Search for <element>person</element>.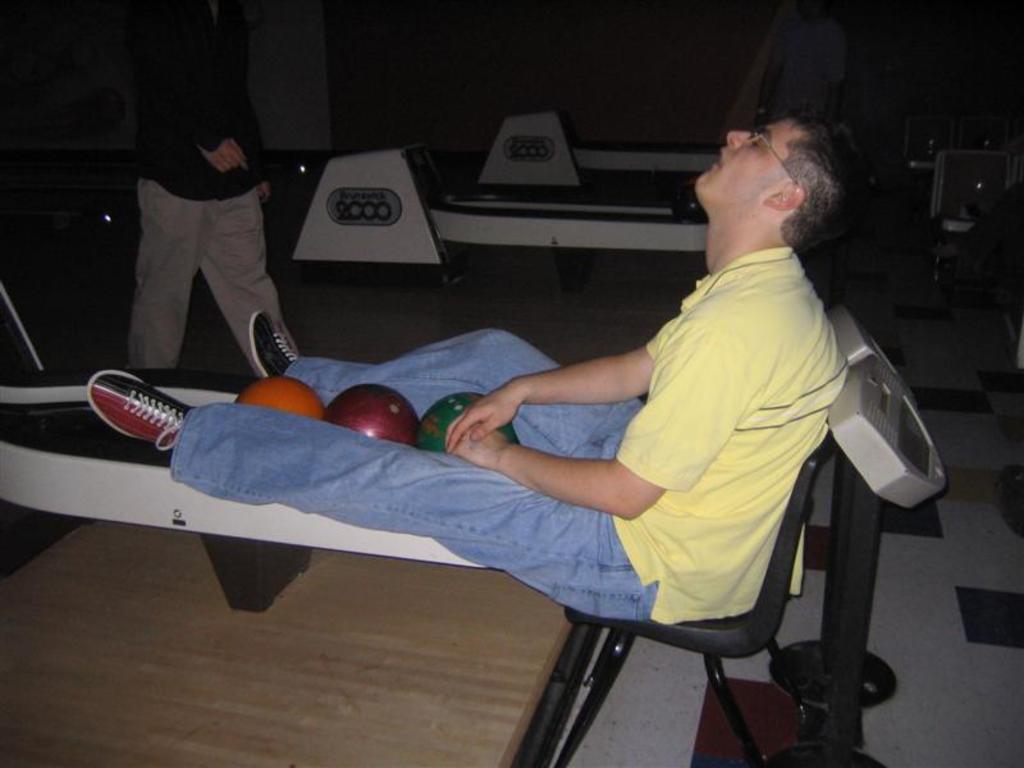
Found at rect(125, 0, 296, 388).
